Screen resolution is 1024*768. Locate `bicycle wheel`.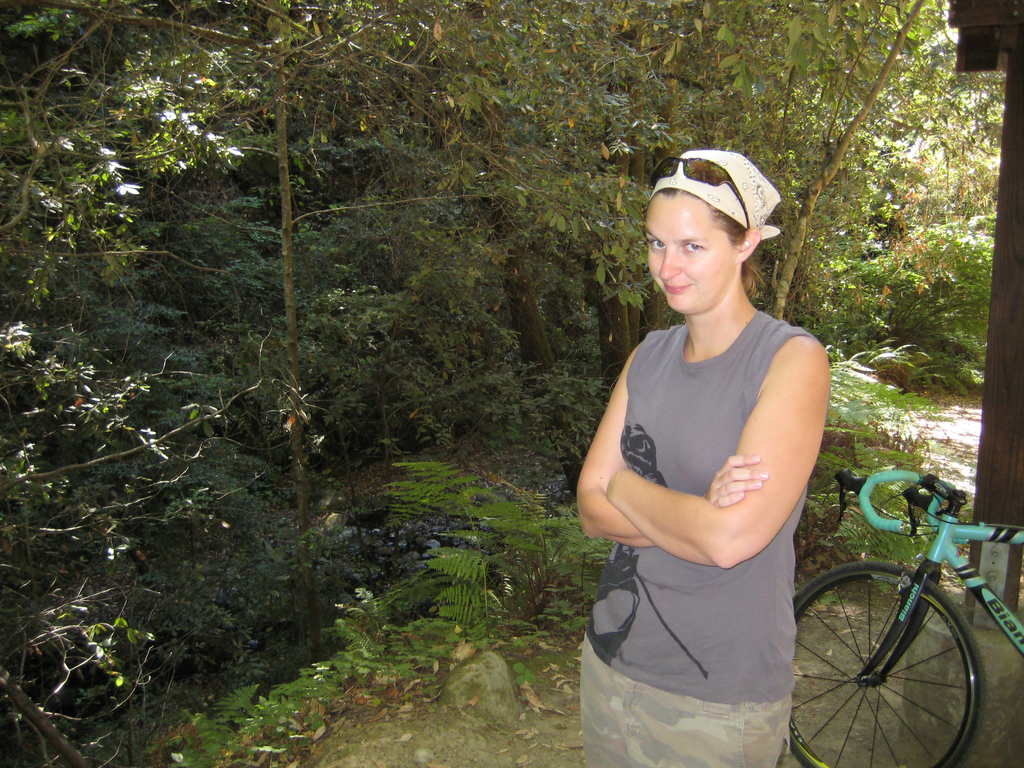
Rect(792, 565, 998, 757).
